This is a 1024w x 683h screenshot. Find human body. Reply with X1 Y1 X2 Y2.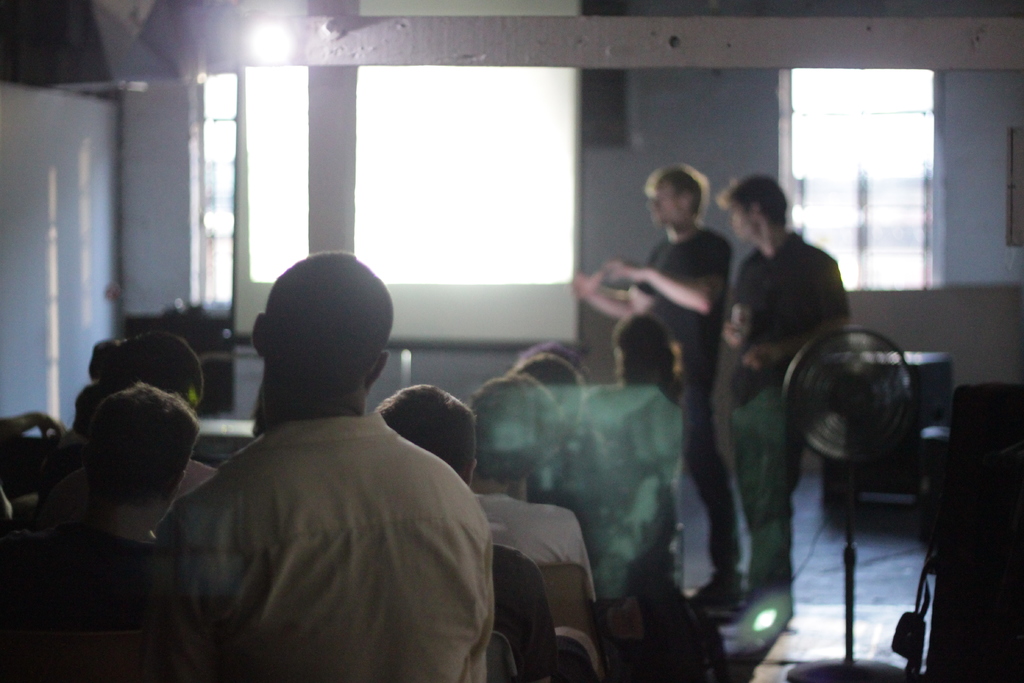
167 249 486 679.
